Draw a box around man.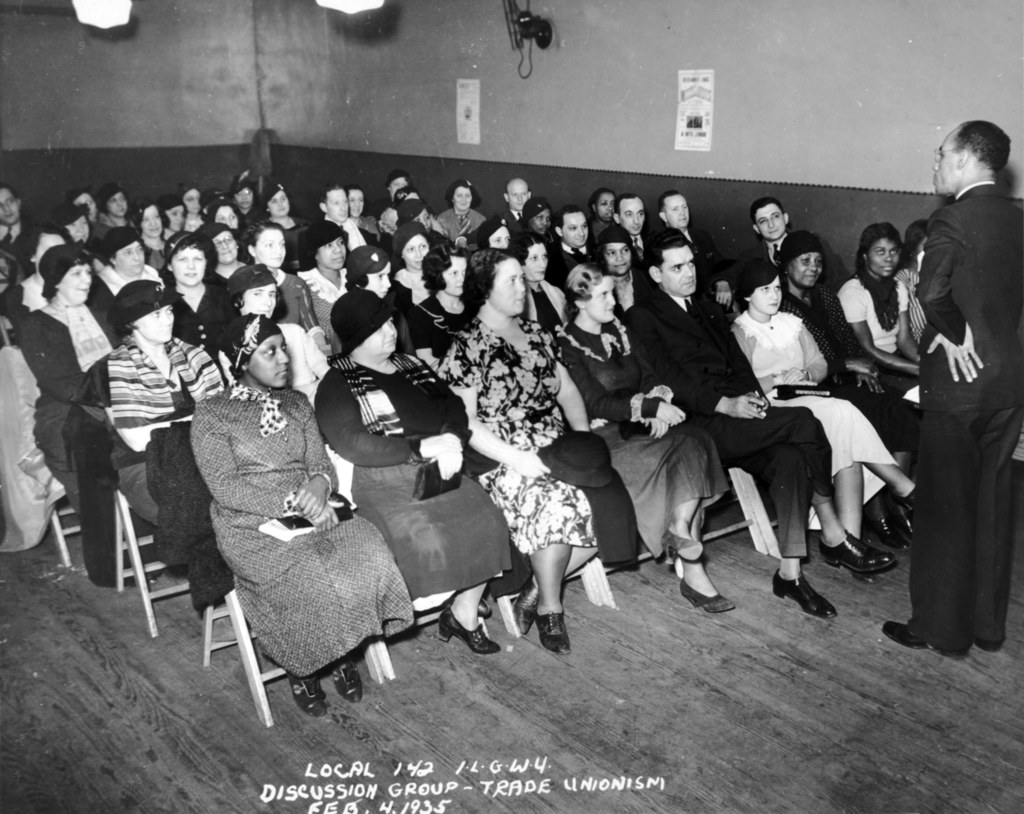
x1=648 y1=185 x2=737 y2=311.
